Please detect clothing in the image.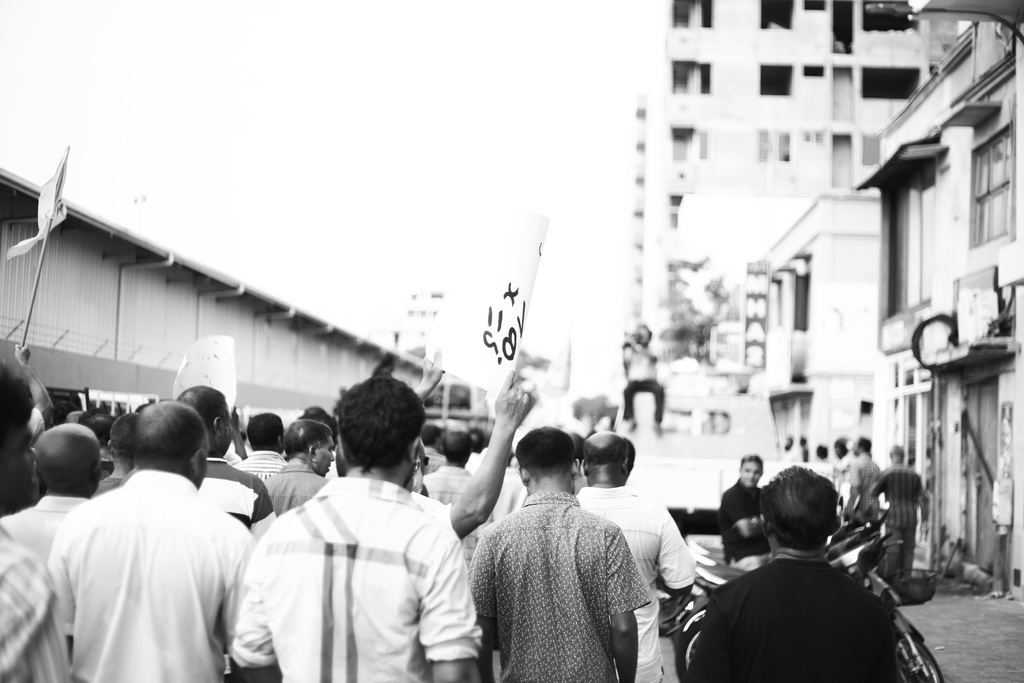
(871,458,926,573).
